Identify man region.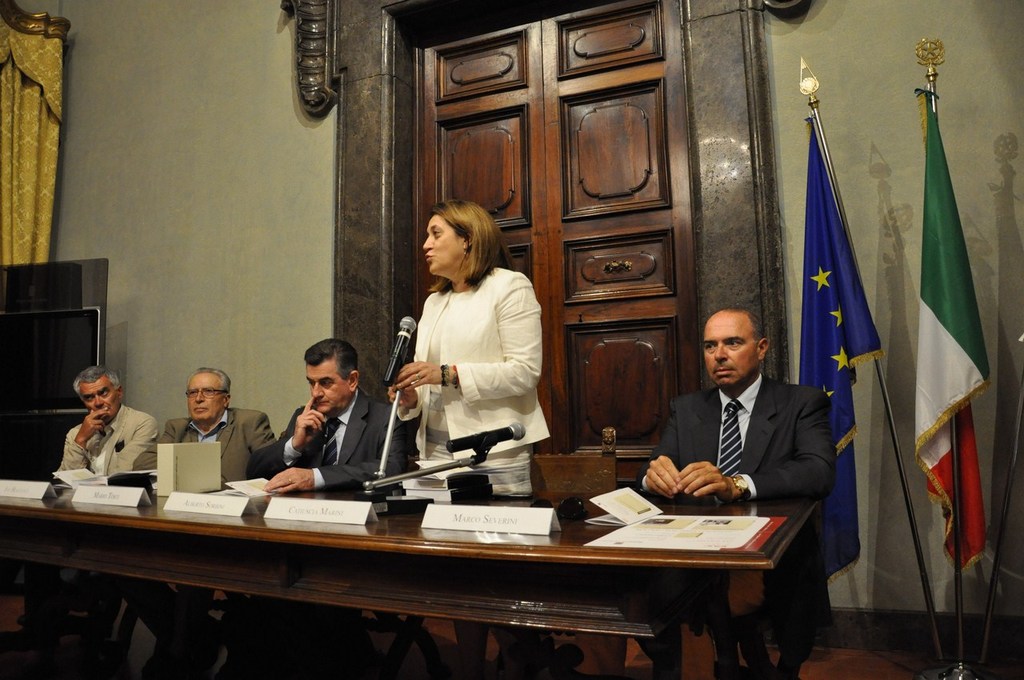
Region: rect(235, 340, 401, 679).
